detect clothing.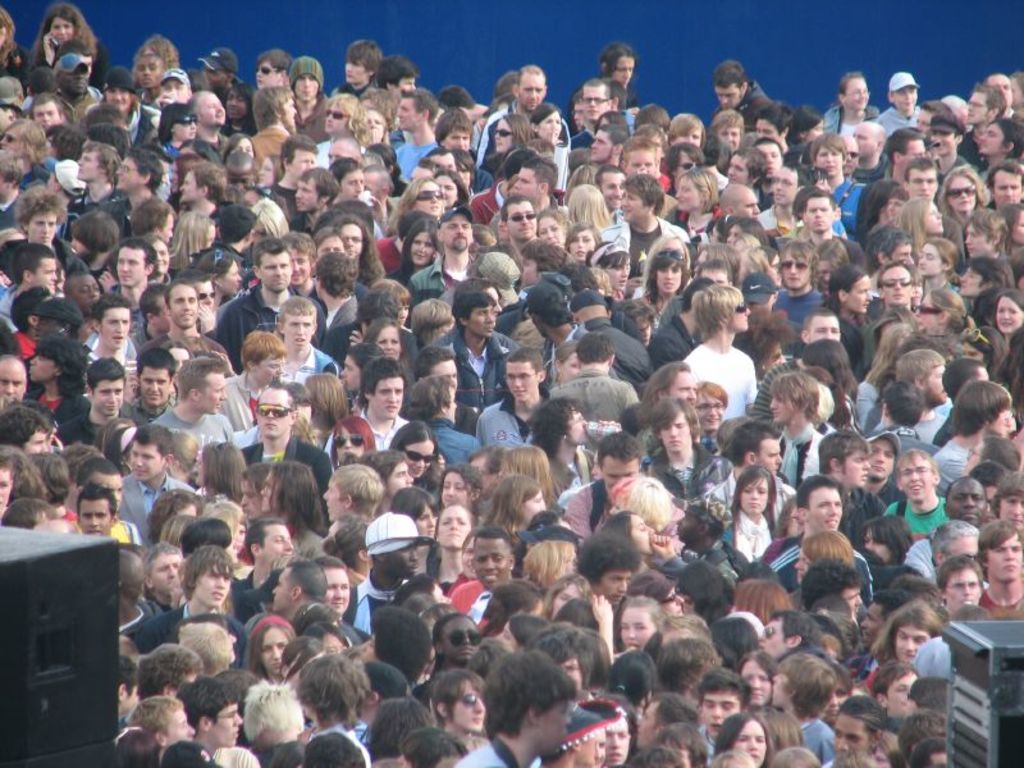
Detected at [237, 430, 330, 495].
